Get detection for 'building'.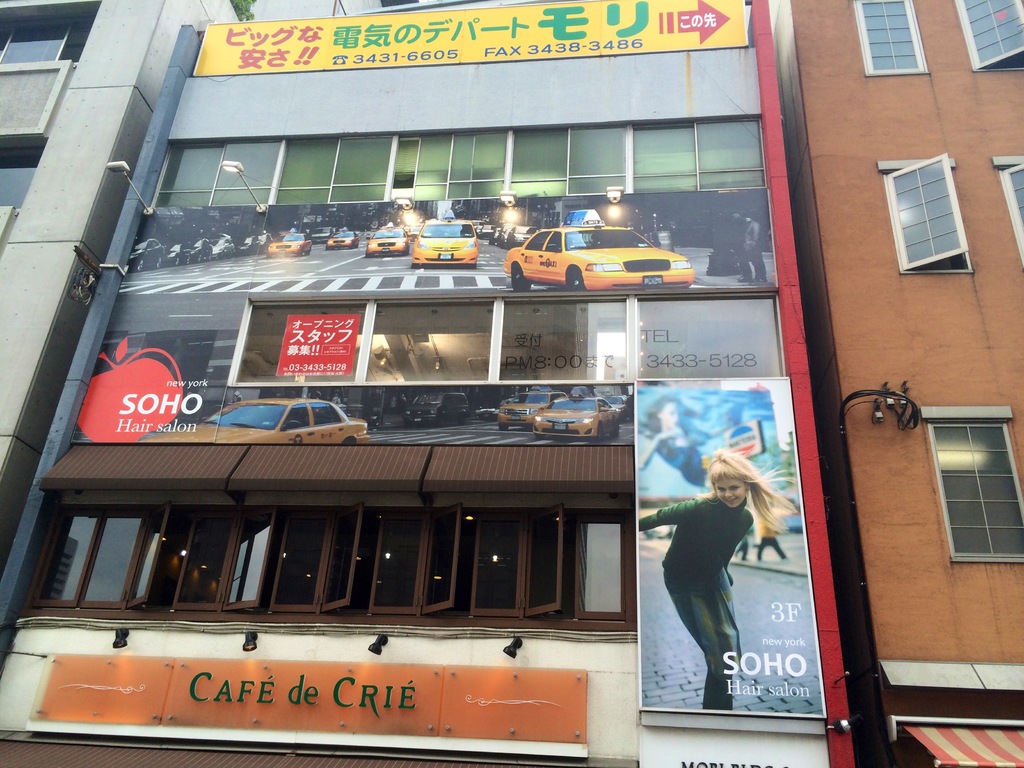
Detection: [776, 4, 1023, 764].
